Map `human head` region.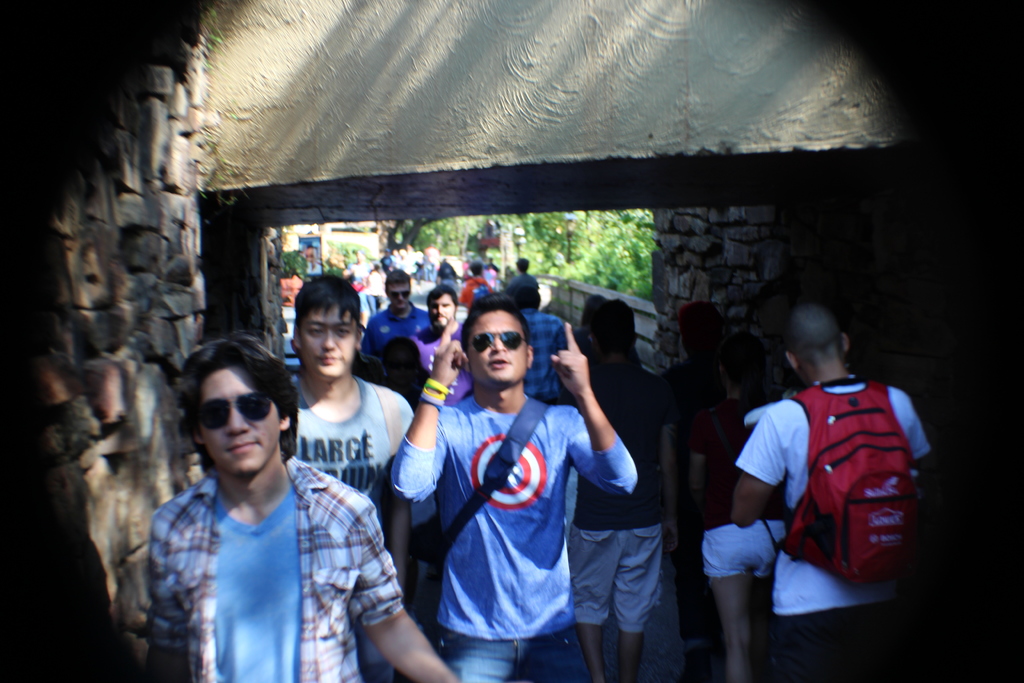
Mapped to Rect(439, 263, 455, 279).
